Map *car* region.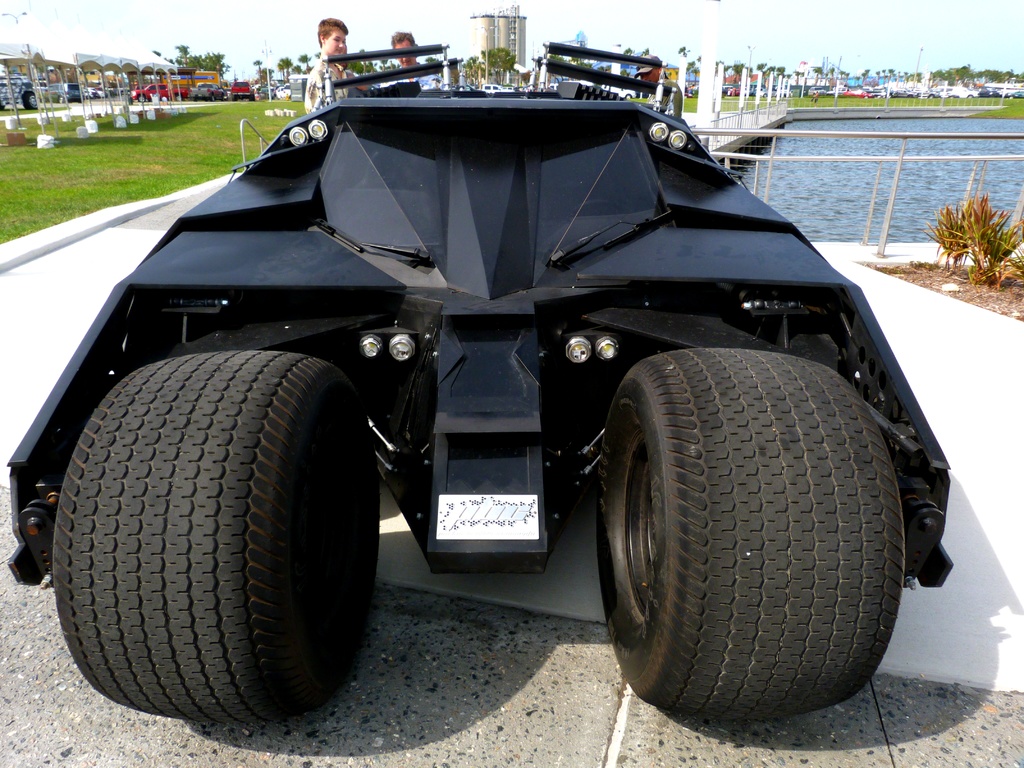
Mapped to bbox=[24, 66, 954, 760].
